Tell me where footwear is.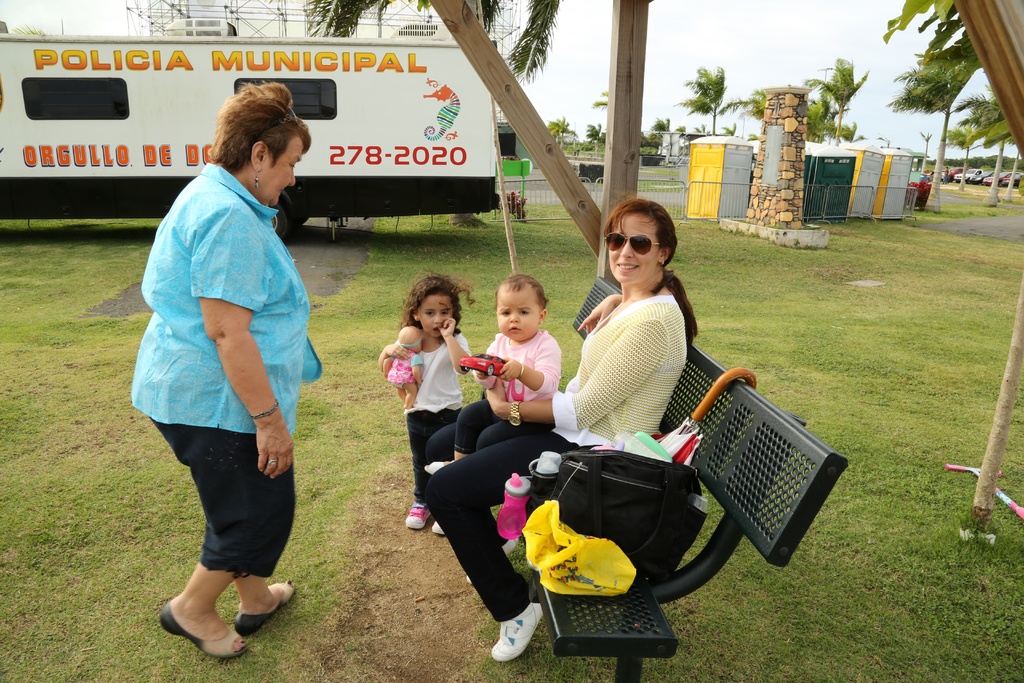
footwear is at <box>159,602,244,662</box>.
